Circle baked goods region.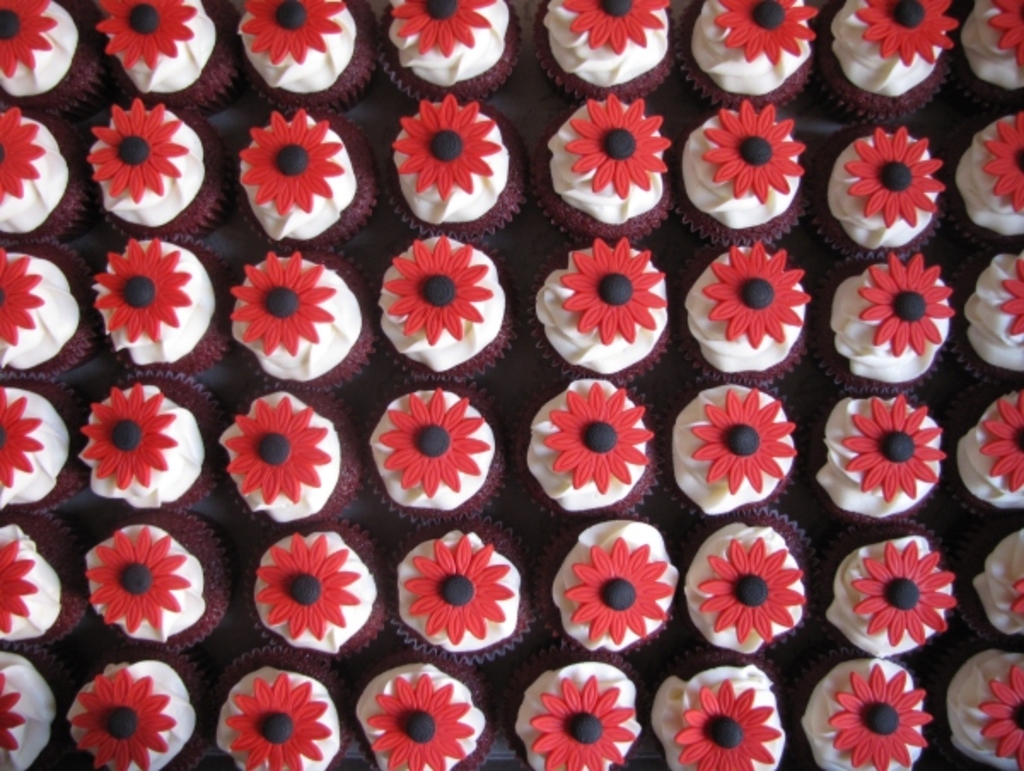
Region: select_region(945, 648, 1022, 769).
